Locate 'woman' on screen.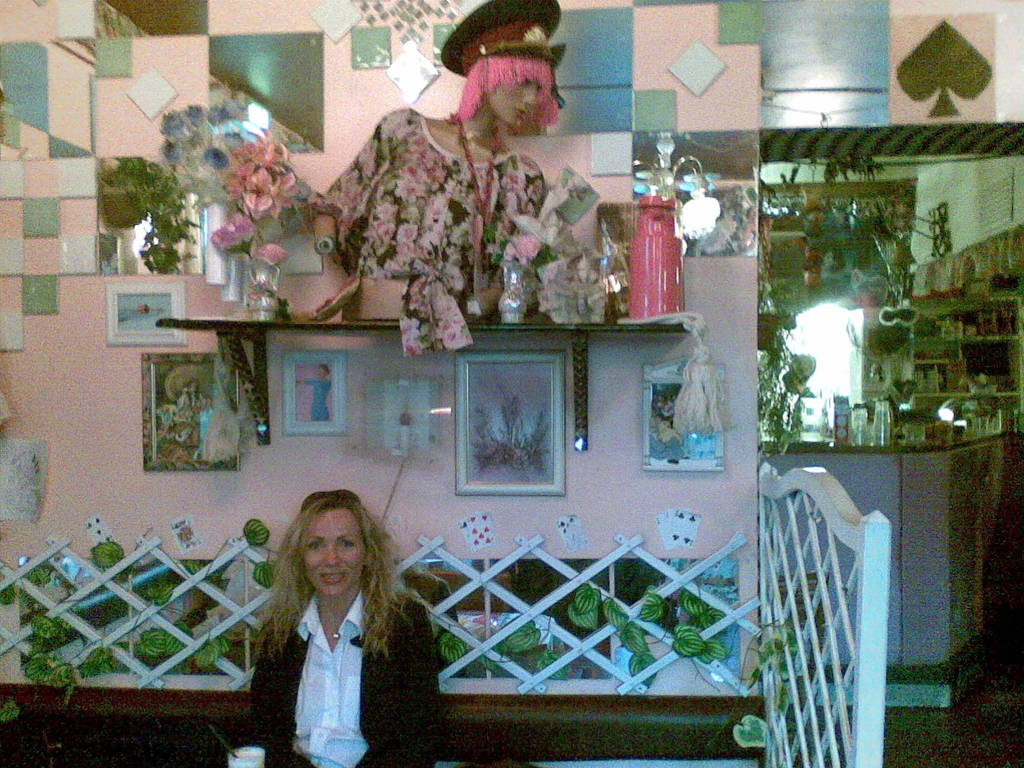
On screen at [x1=297, y1=369, x2=337, y2=420].
